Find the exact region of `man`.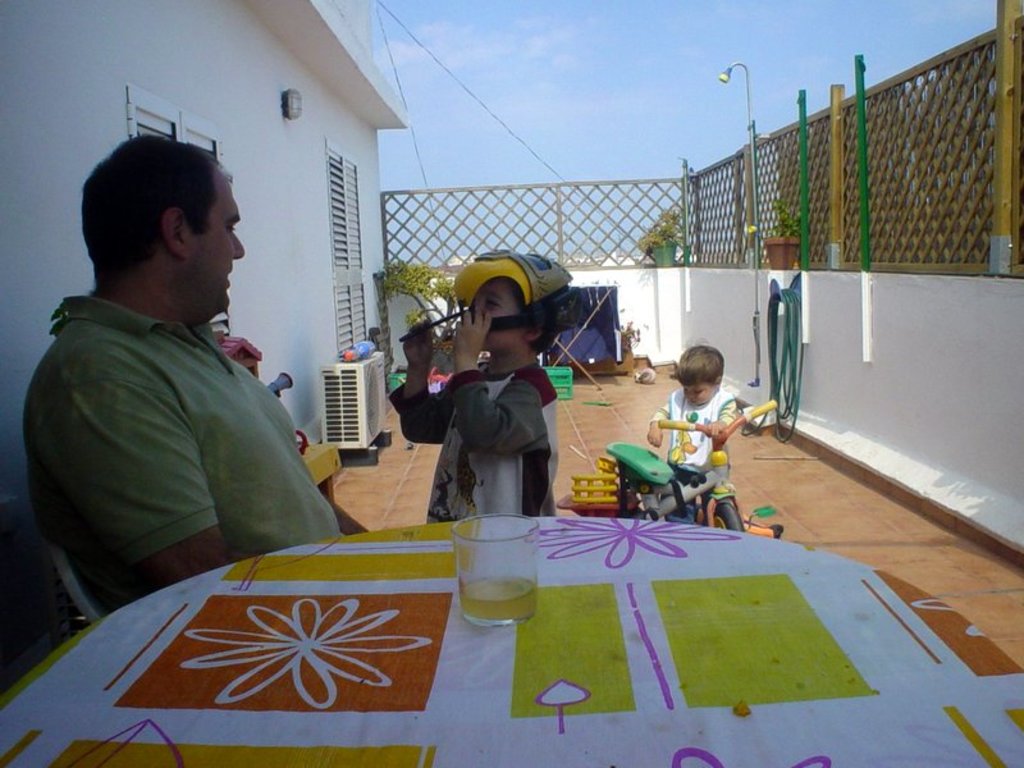
Exact region: {"left": 22, "top": 142, "right": 347, "bottom": 621}.
